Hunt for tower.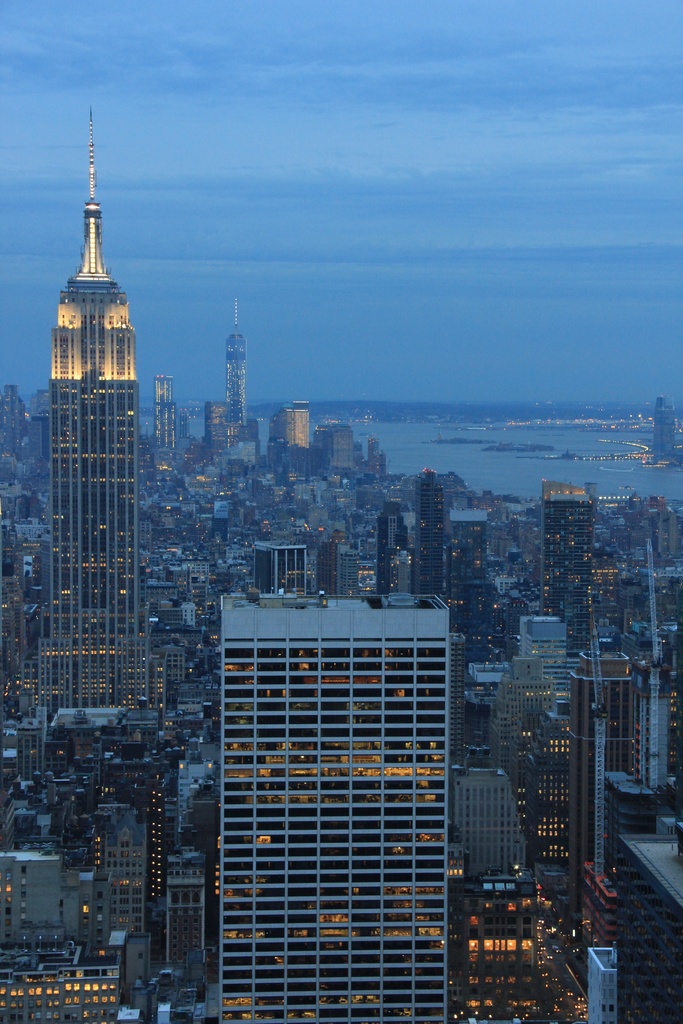
Hunted down at x1=156, y1=374, x2=170, y2=442.
